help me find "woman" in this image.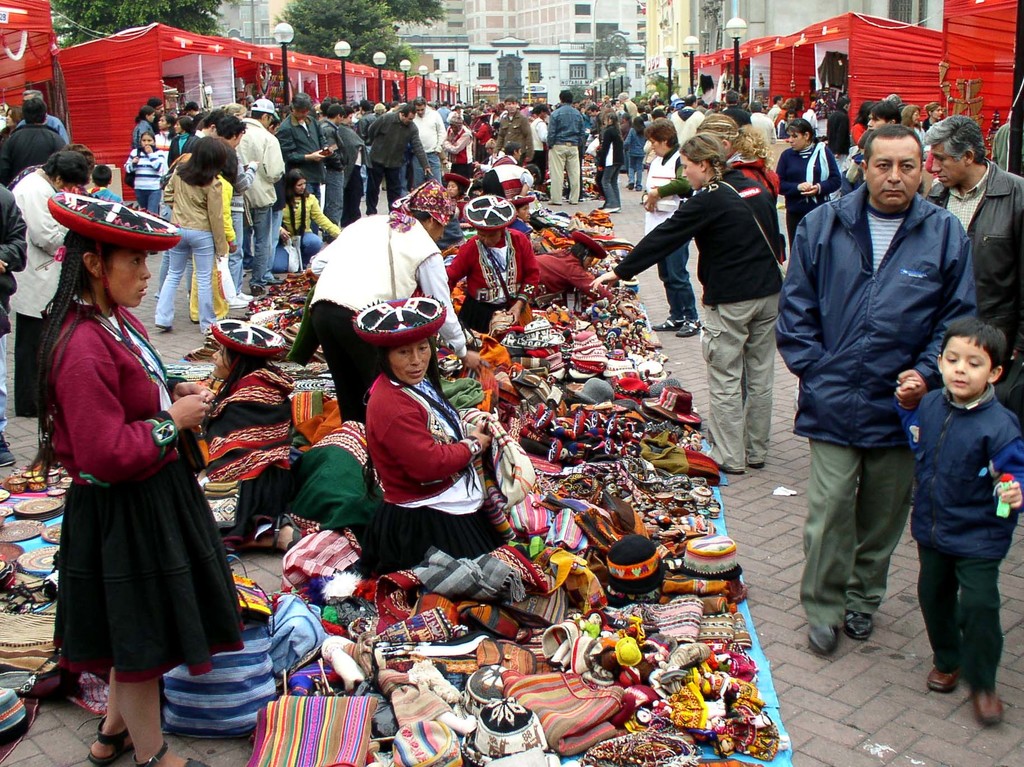
Found it: [529,104,549,188].
